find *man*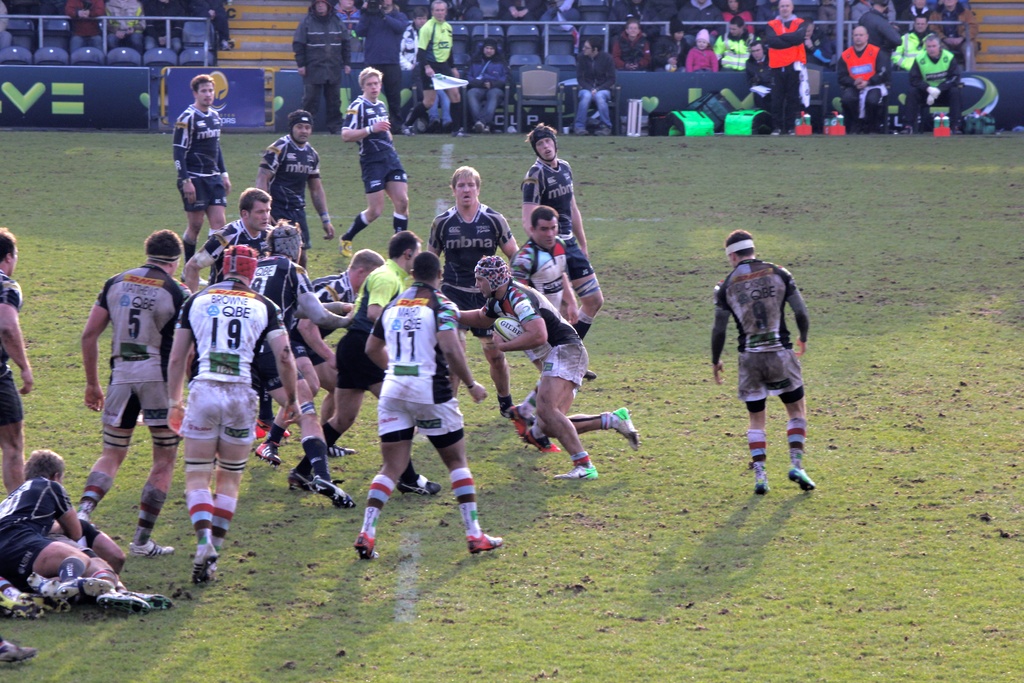
(x1=610, y1=21, x2=655, y2=73)
